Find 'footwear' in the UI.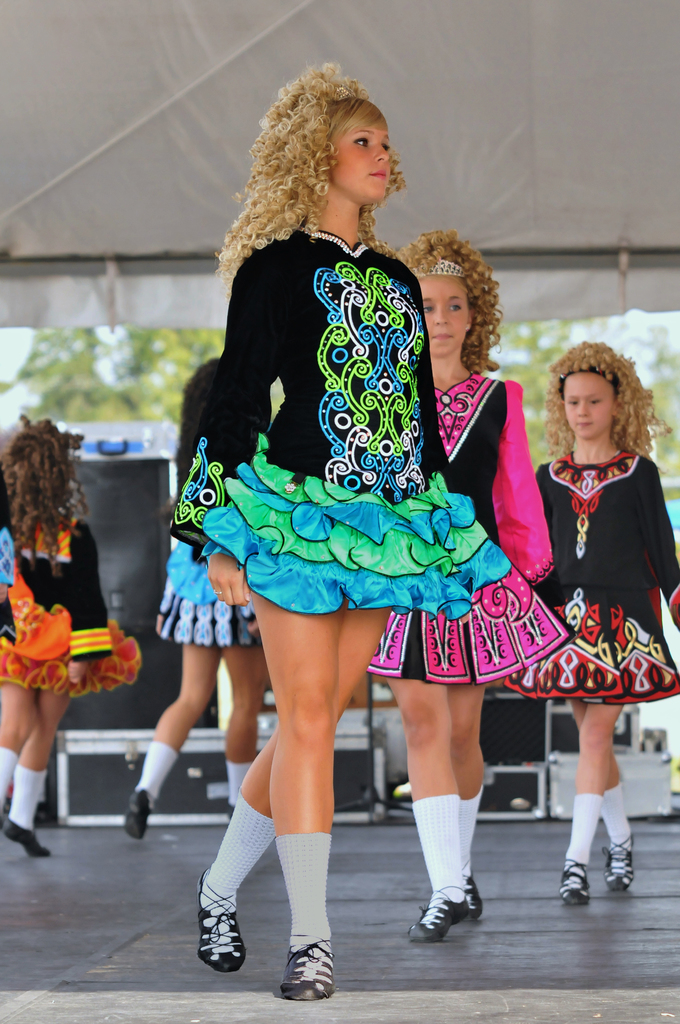
UI element at [left=124, top=785, right=150, bottom=839].
